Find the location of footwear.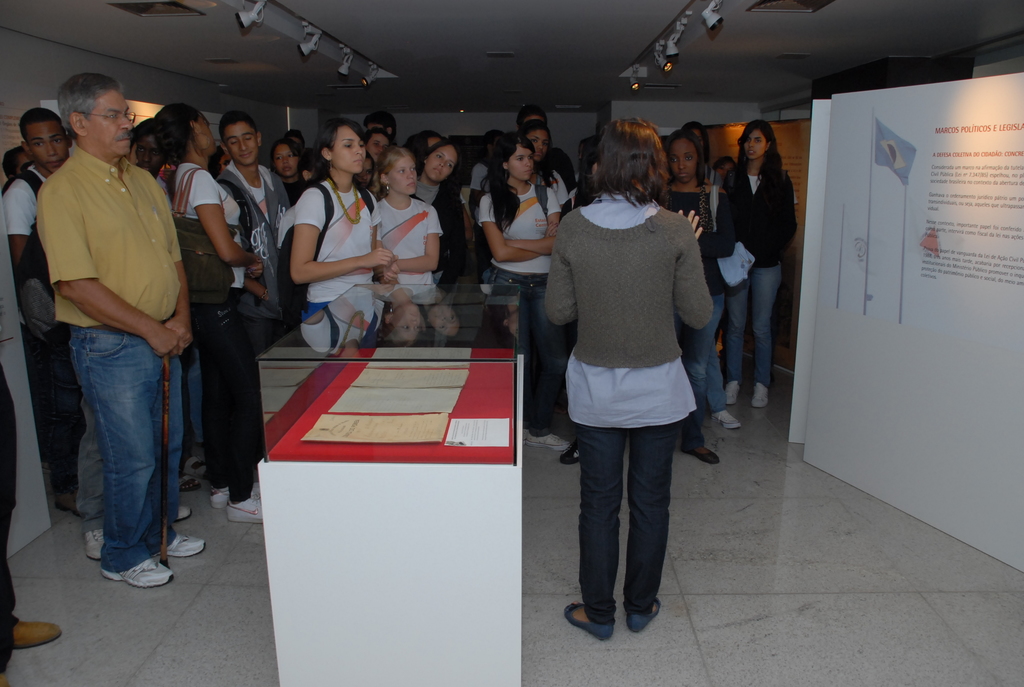
Location: region(155, 536, 209, 558).
